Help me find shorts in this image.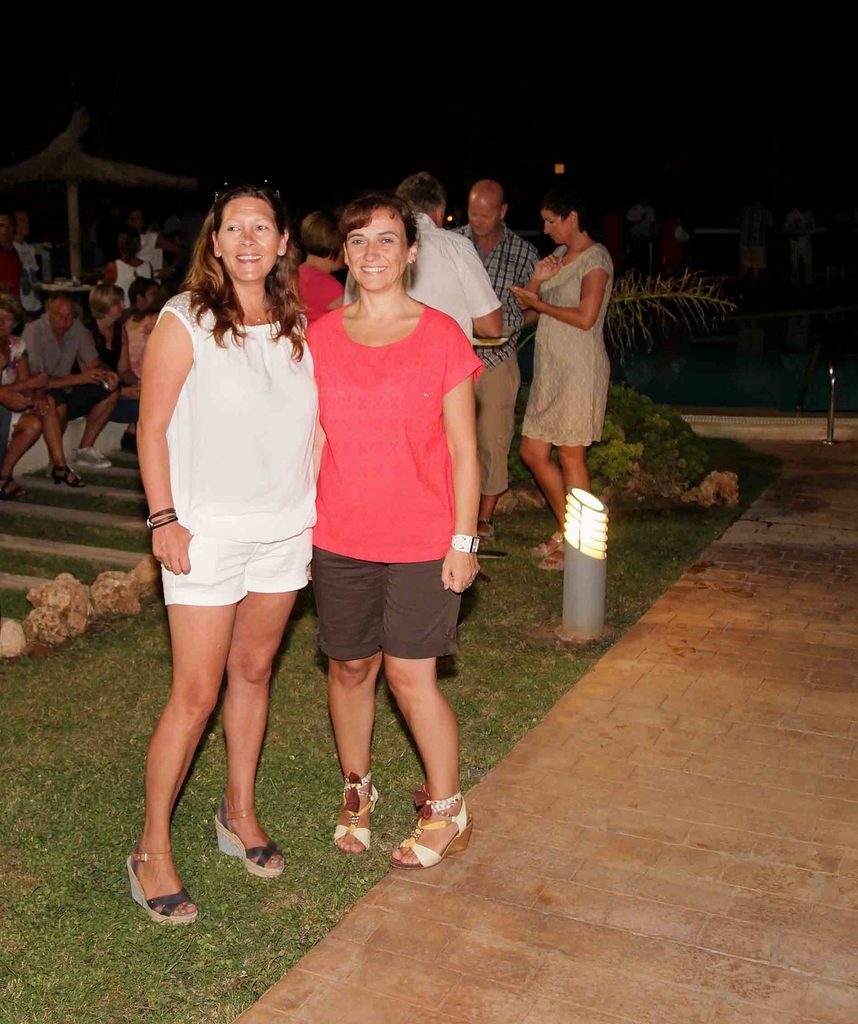
Found it: (left=312, top=540, right=461, bottom=660).
